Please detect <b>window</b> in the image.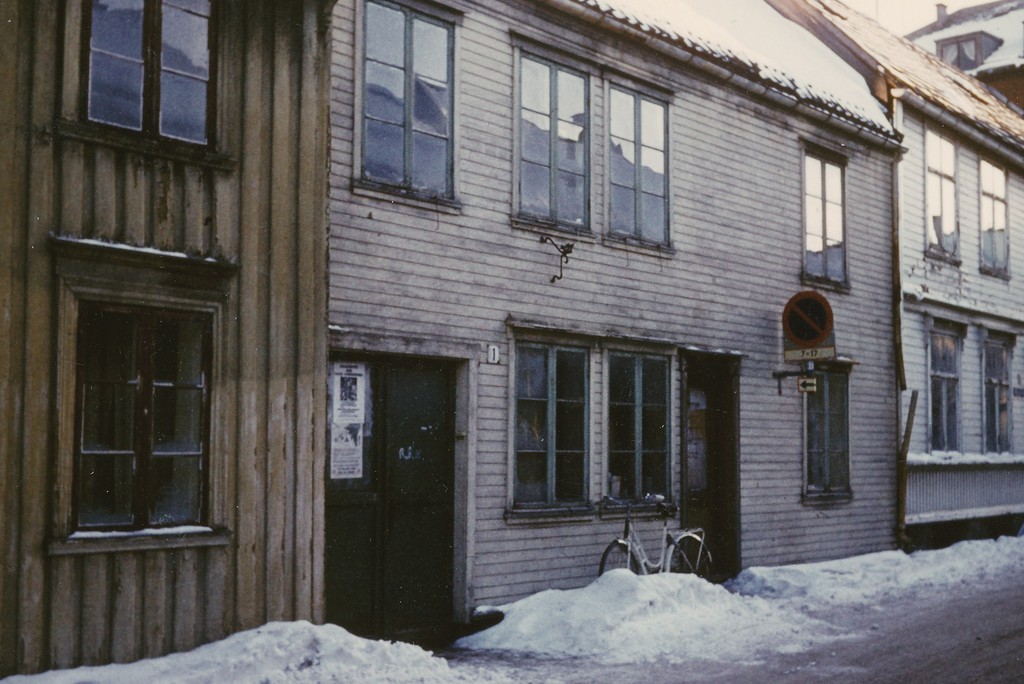
{"left": 74, "top": 298, "right": 216, "bottom": 529}.
